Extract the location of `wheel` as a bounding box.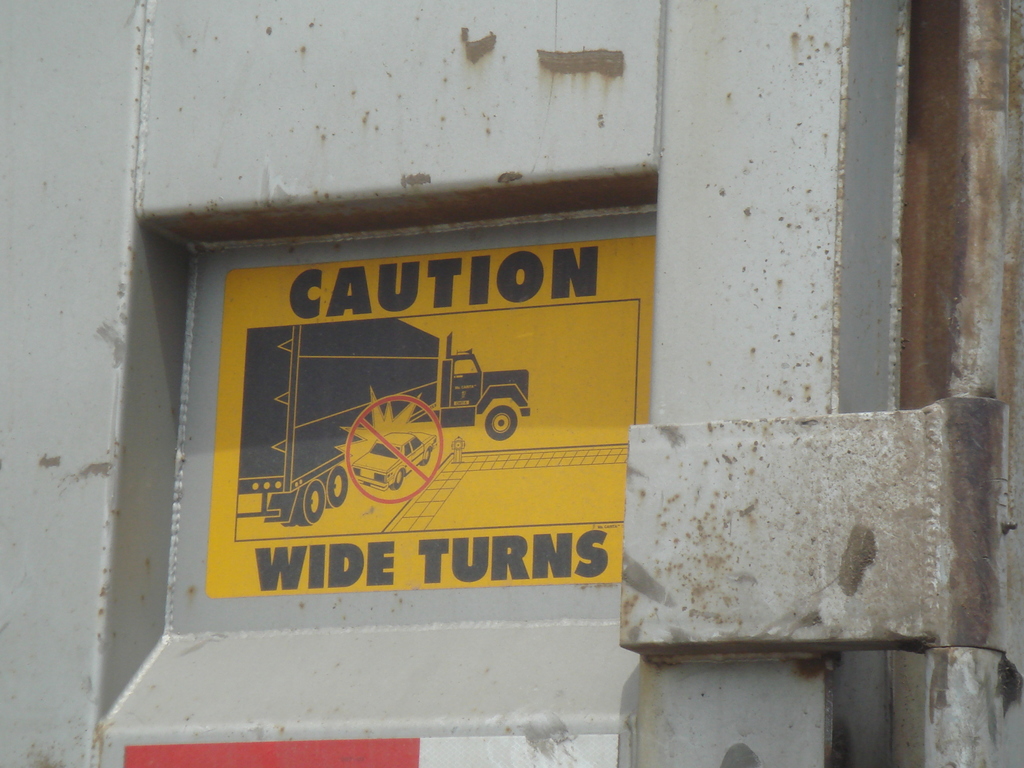
<bbox>392, 470, 404, 488</bbox>.
